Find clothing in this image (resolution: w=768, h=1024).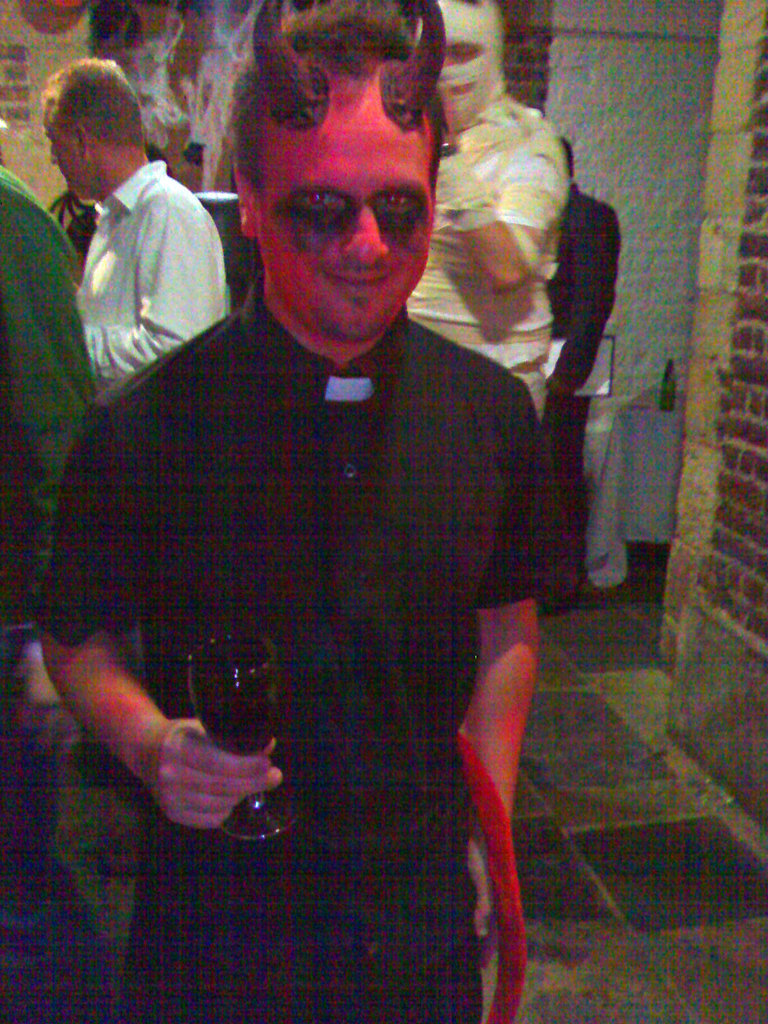
539 184 619 579.
